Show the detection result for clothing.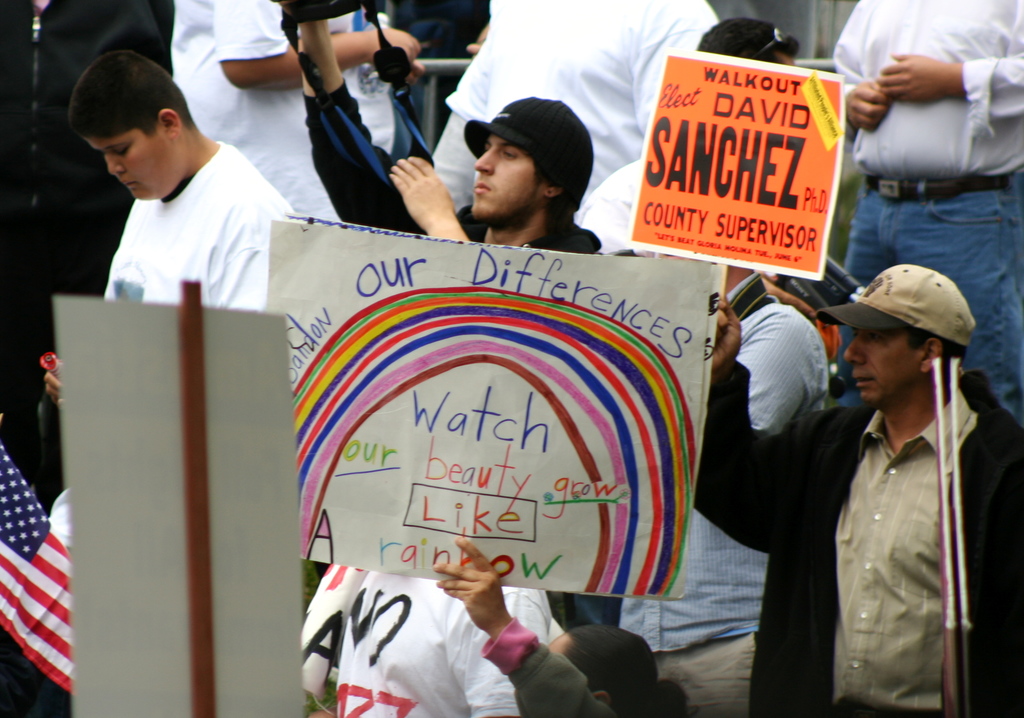
334:571:558:717.
